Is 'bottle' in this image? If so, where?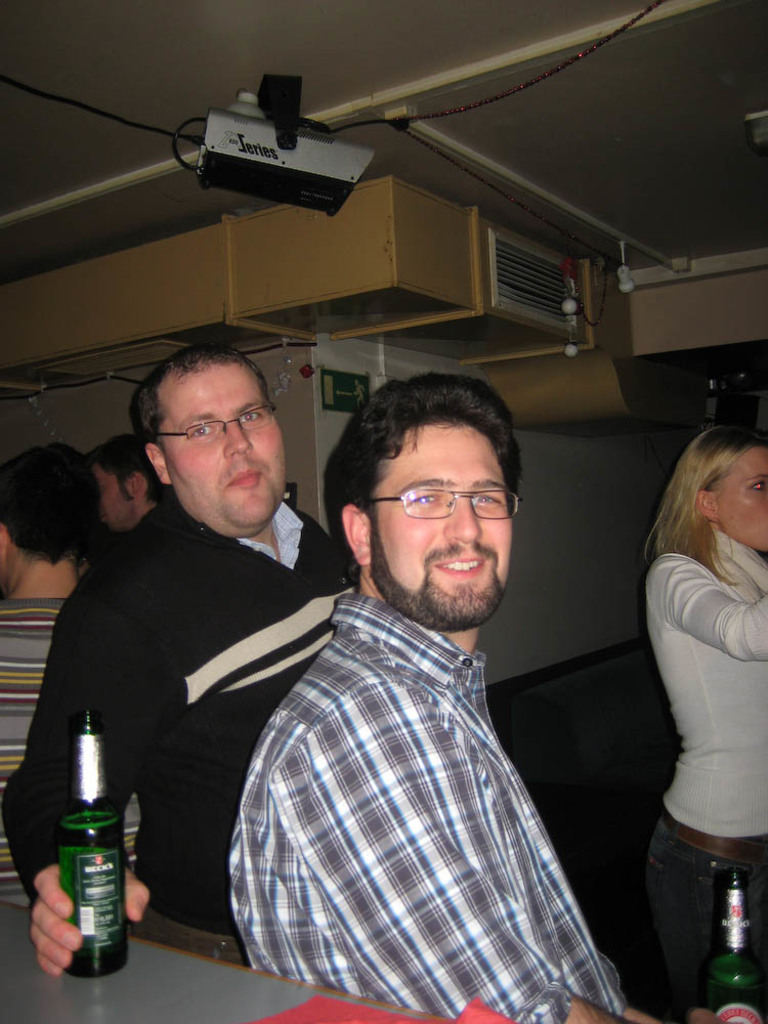
Yes, at 695,856,767,1023.
